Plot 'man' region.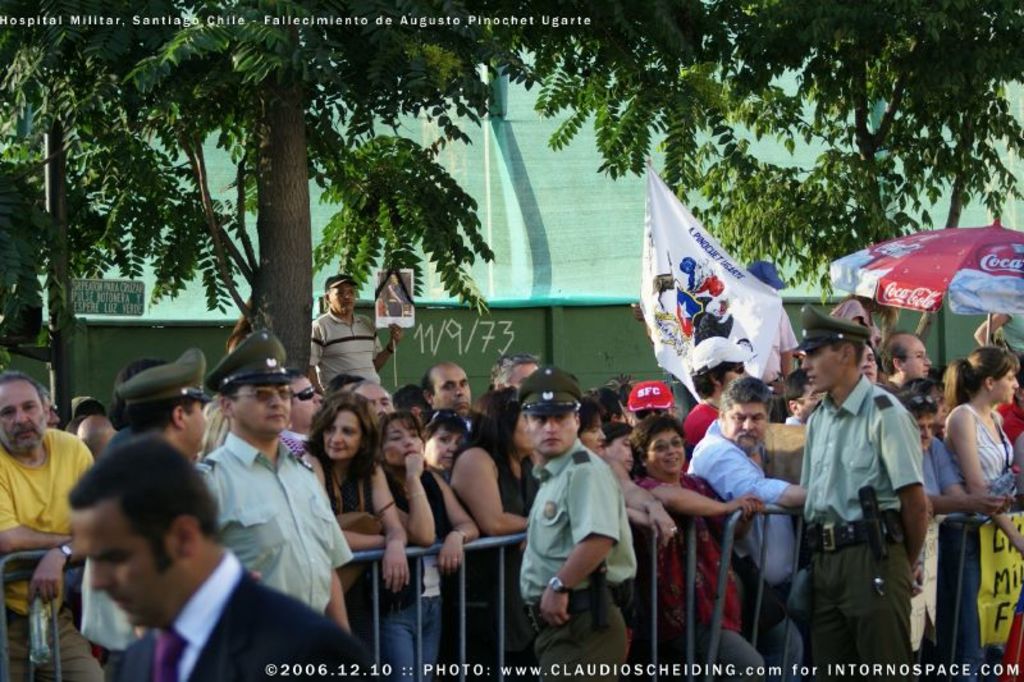
Plotted at select_region(787, 306, 929, 681).
